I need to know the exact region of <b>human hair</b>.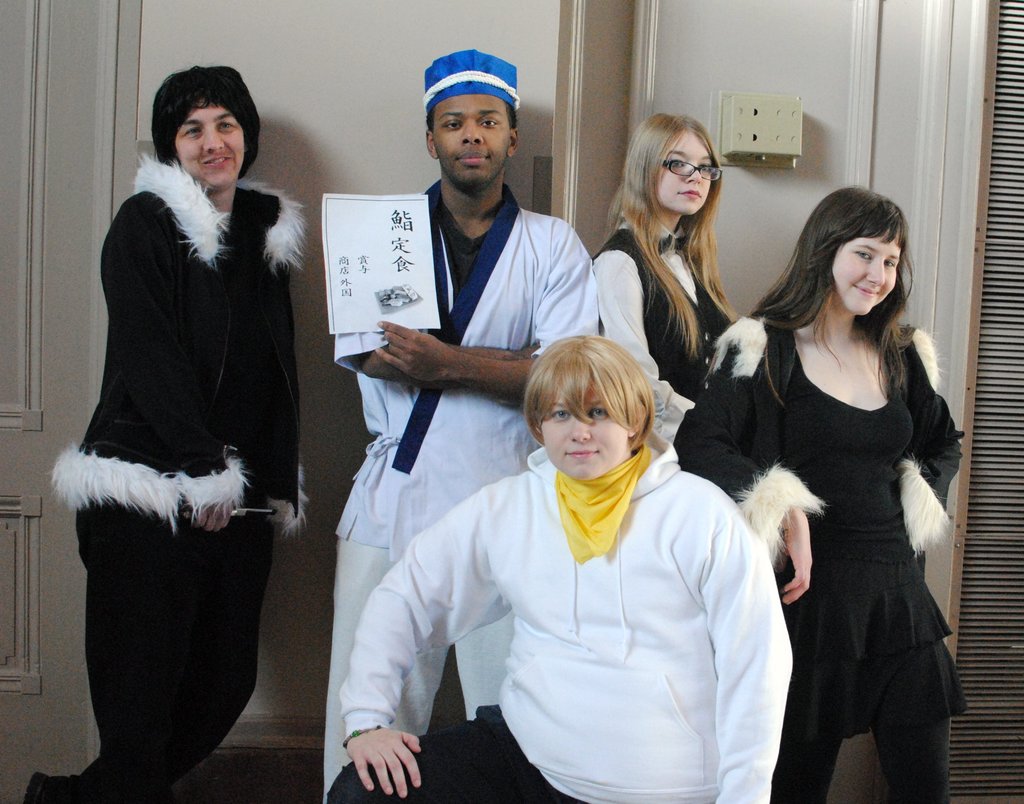
Region: box=[141, 62, 249, 192].
